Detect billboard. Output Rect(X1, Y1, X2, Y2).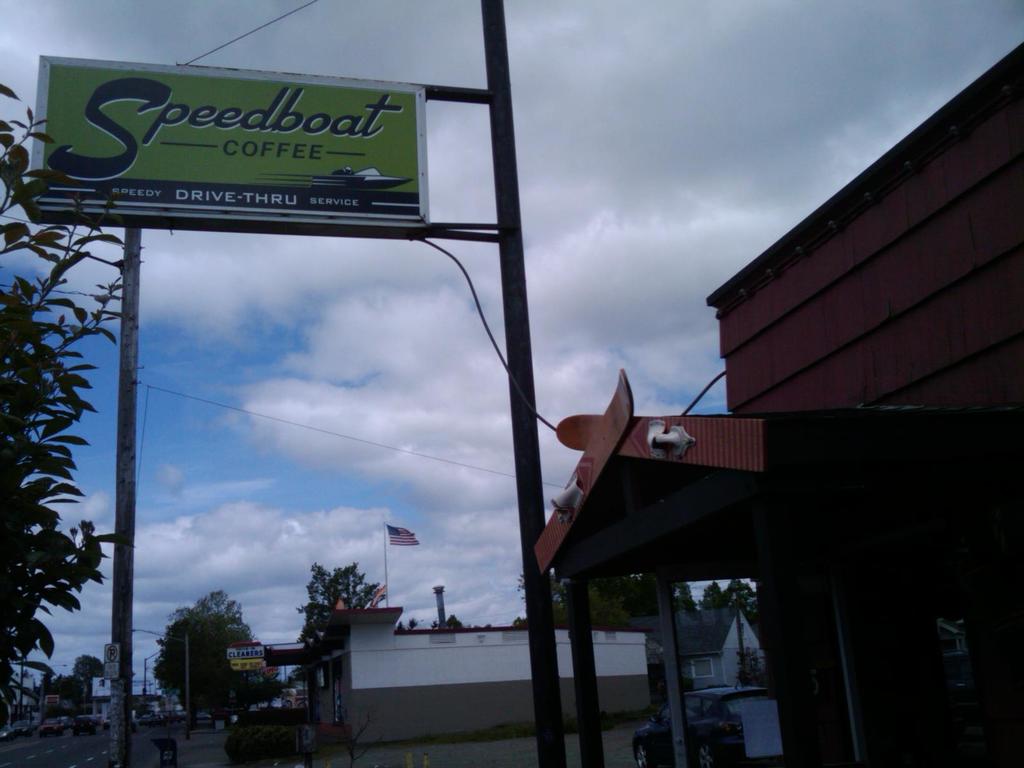
Rect(3, 41, 477, 250).
